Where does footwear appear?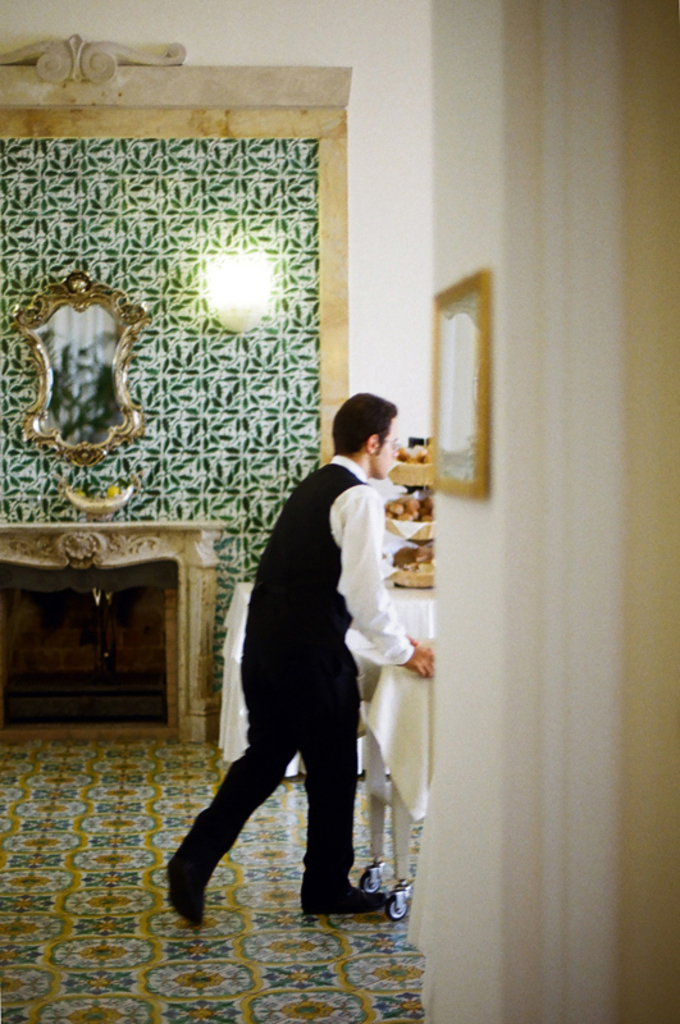
Appears at 163,863,207,934.
